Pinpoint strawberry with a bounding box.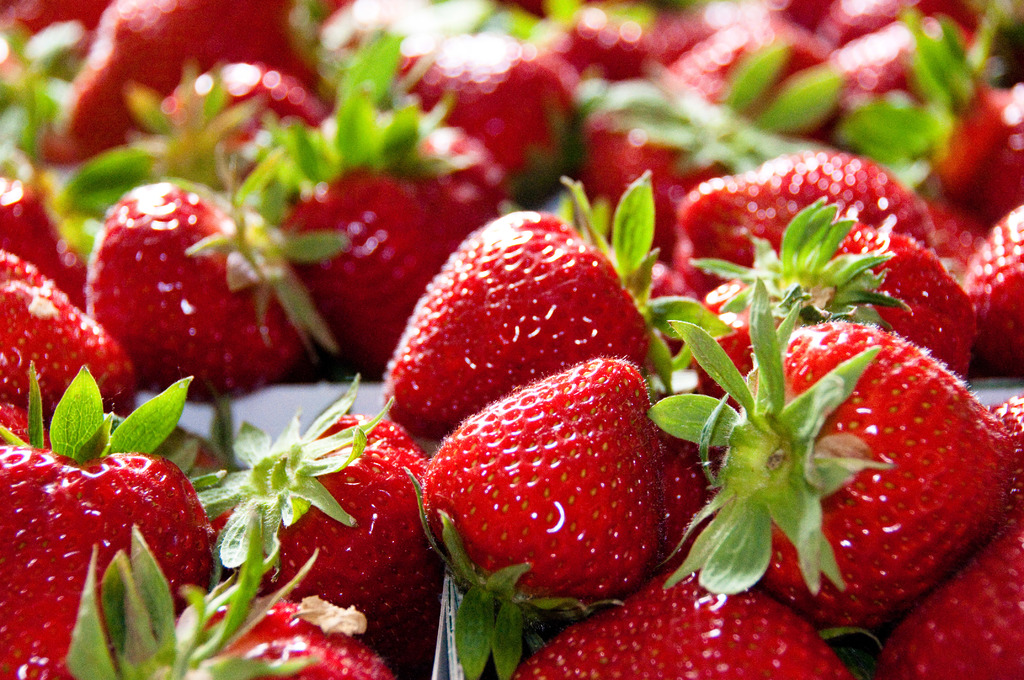
97/489/391/679.
